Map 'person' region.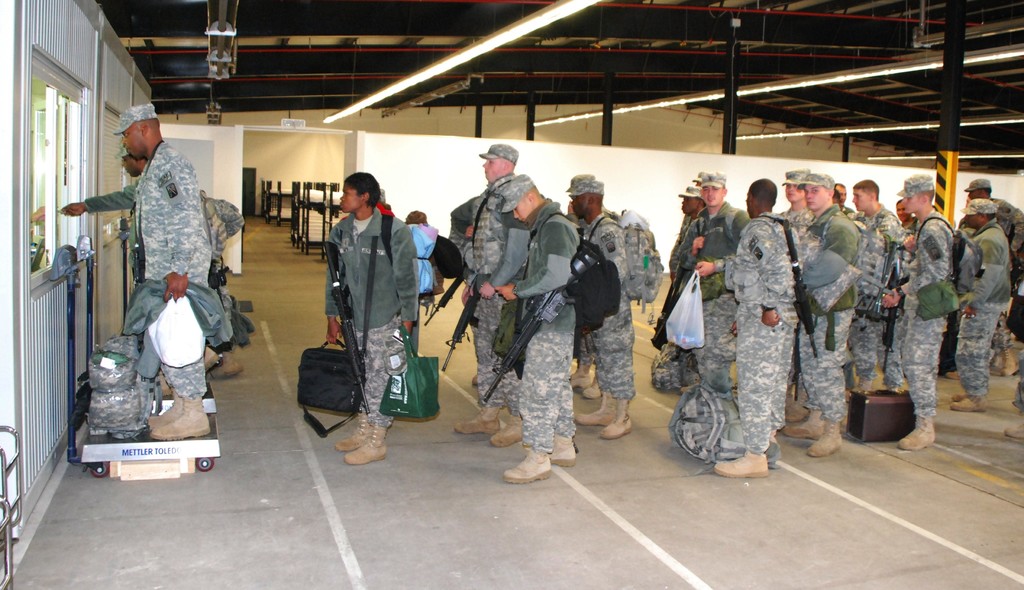
Mapped to x1=310 y1=171 x2=419 y2=460.
